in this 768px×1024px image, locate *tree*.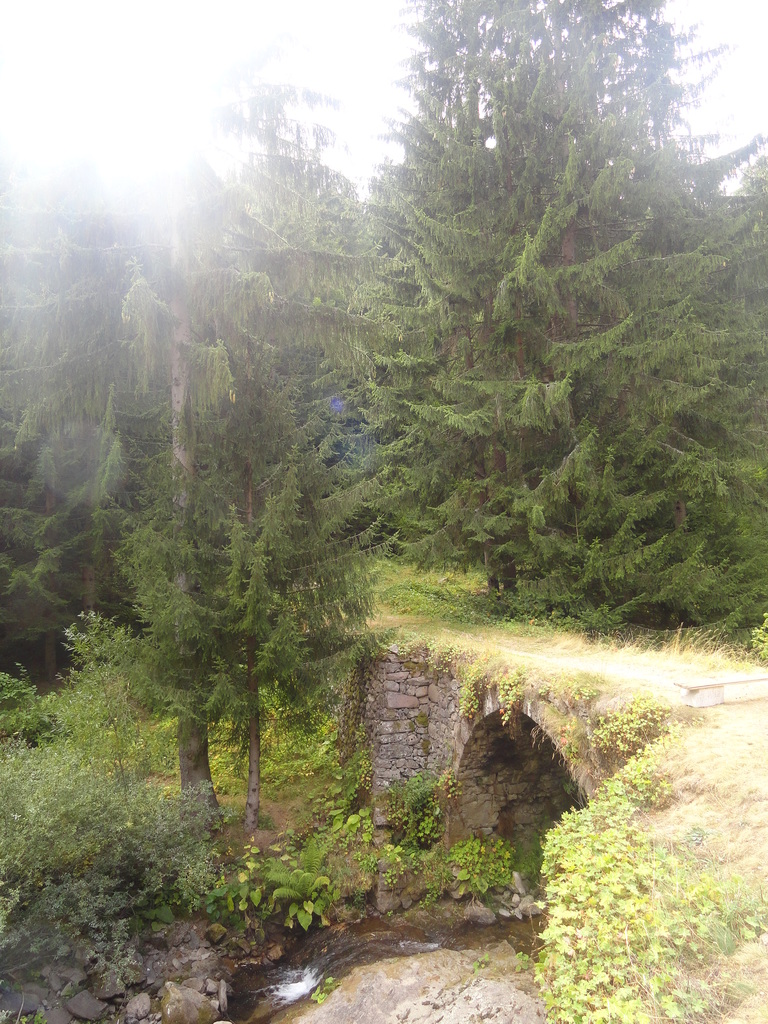
Bounding box: crop(333, 21, 732, 572).
